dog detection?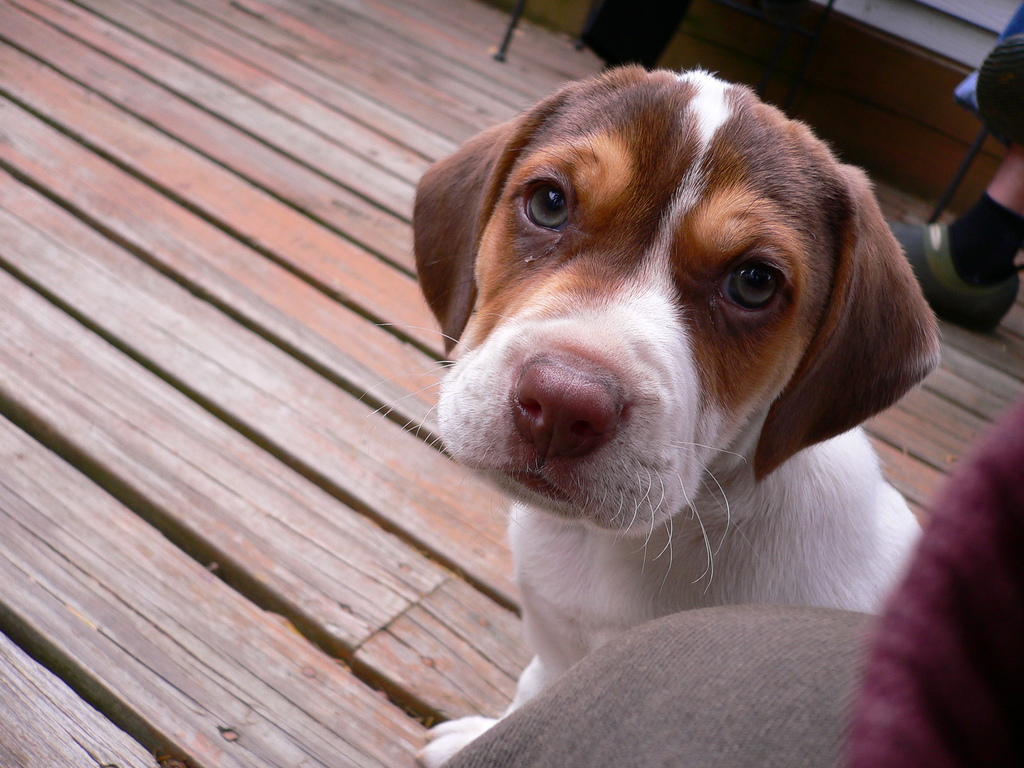
box(408, 61, 927, 767)
